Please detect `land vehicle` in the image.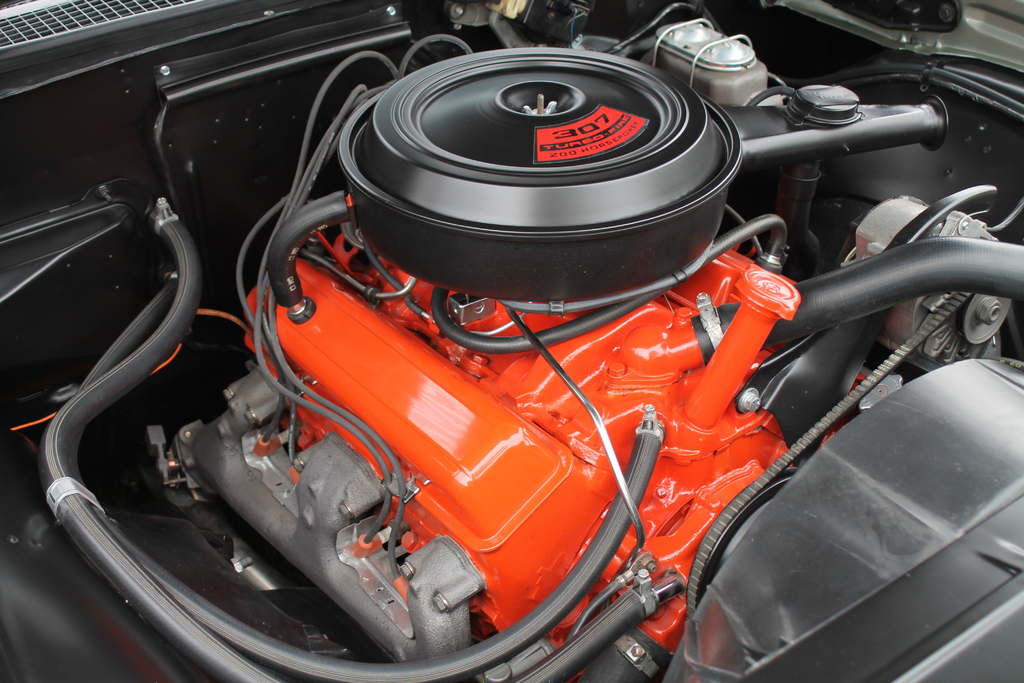
region(0, 0, 1023, 682).
